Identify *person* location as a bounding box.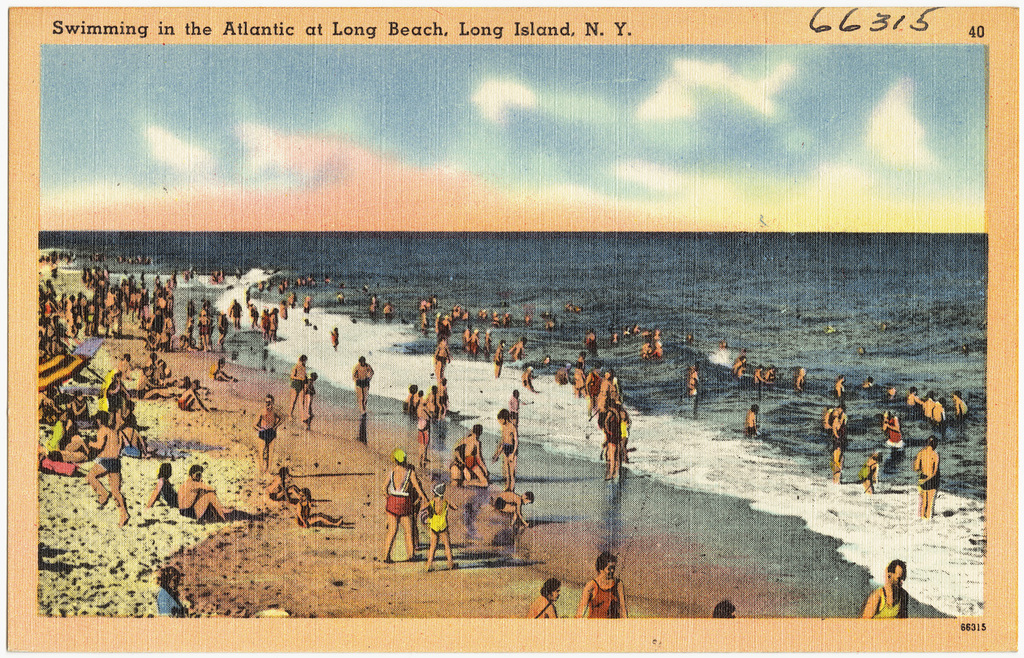
bbox=(489, 400, 524, 485).
